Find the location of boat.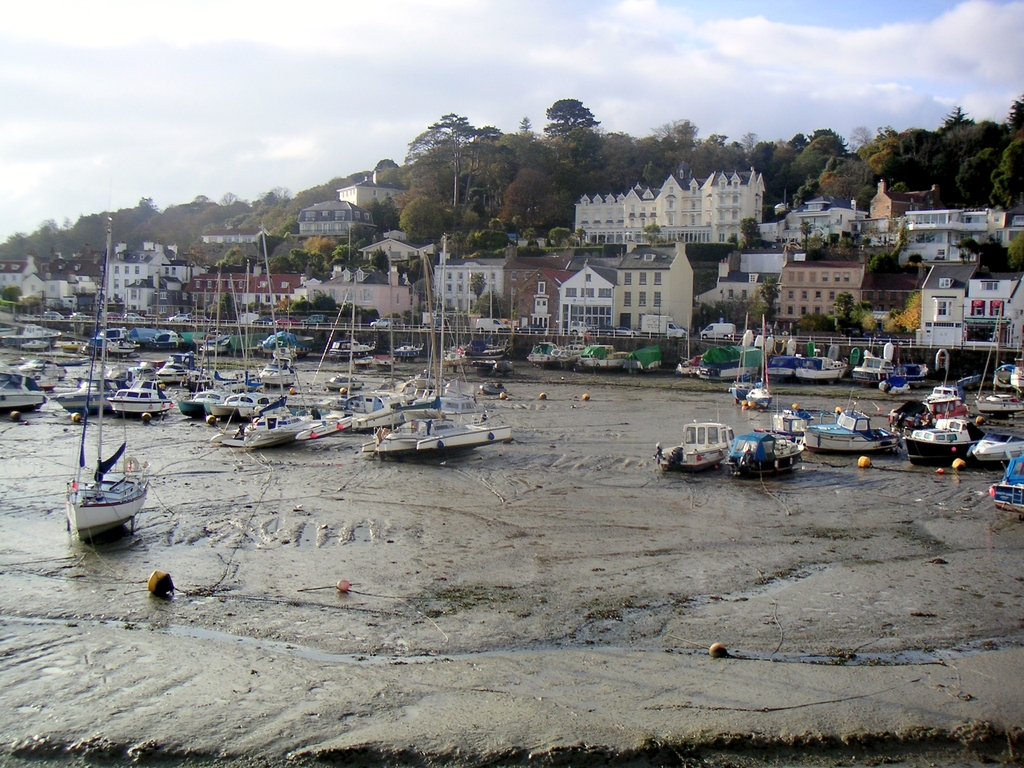
Location: locate(155, 355, 205, 379).
